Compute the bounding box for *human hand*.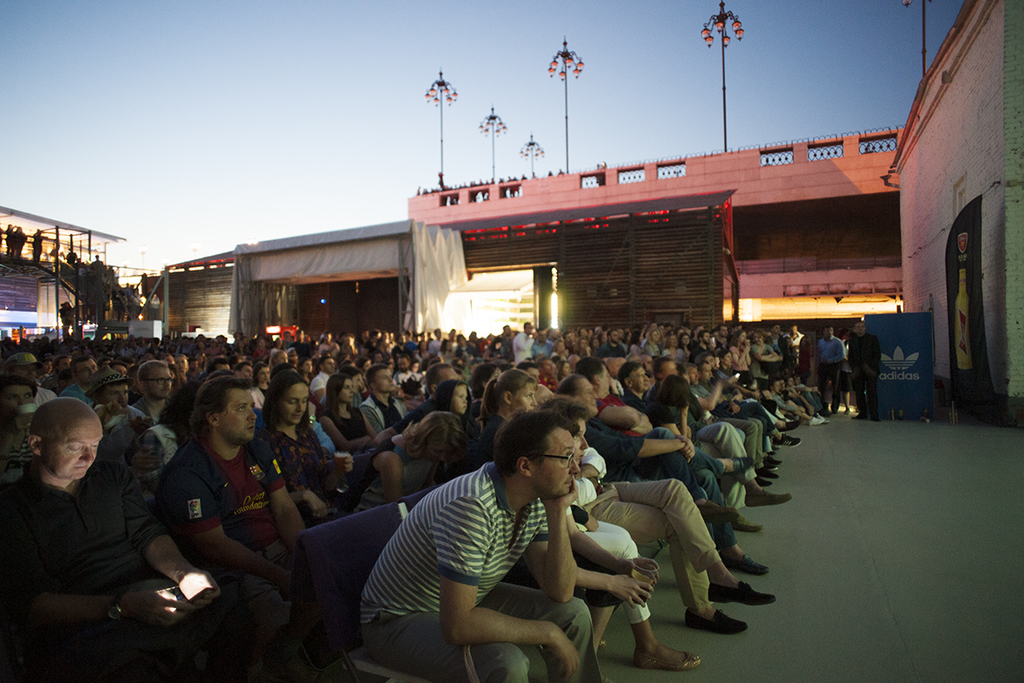
Rect(587, 515, 598, 534).
